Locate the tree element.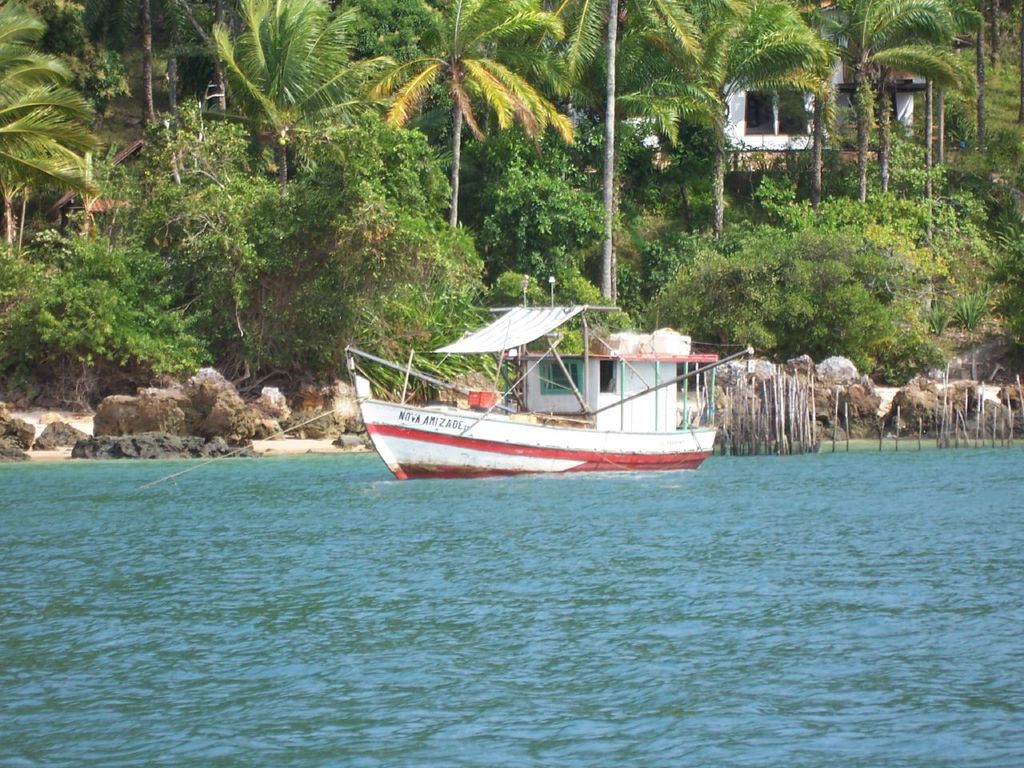
Element bbox: (x1=790, y1=0, x2=979, y2=208).
